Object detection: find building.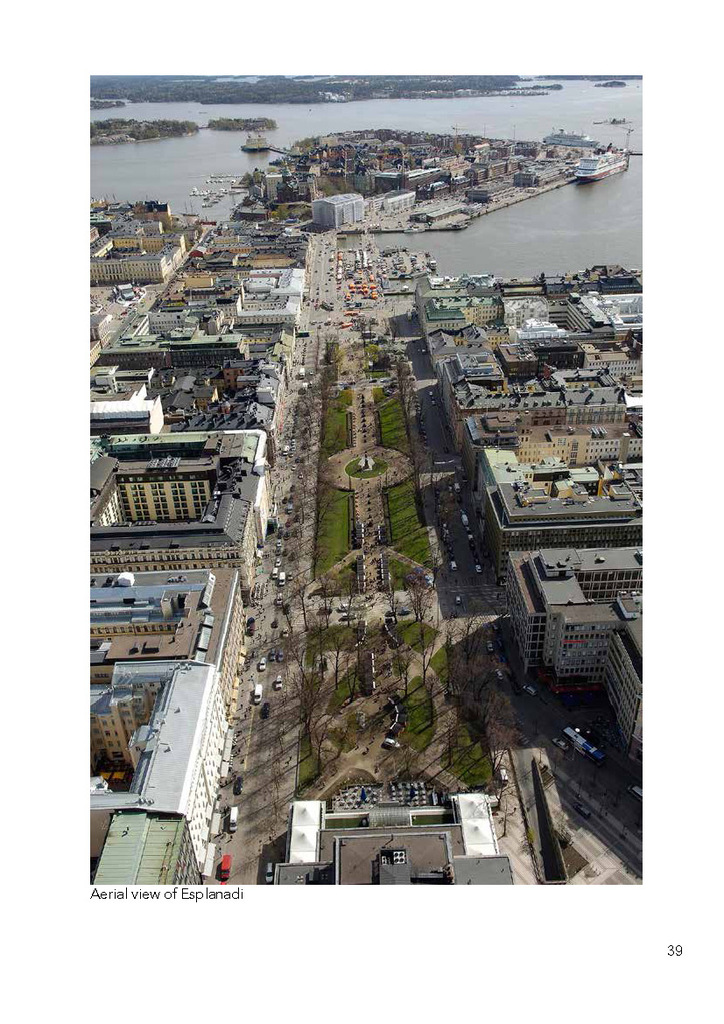
[86,448,230,530].
